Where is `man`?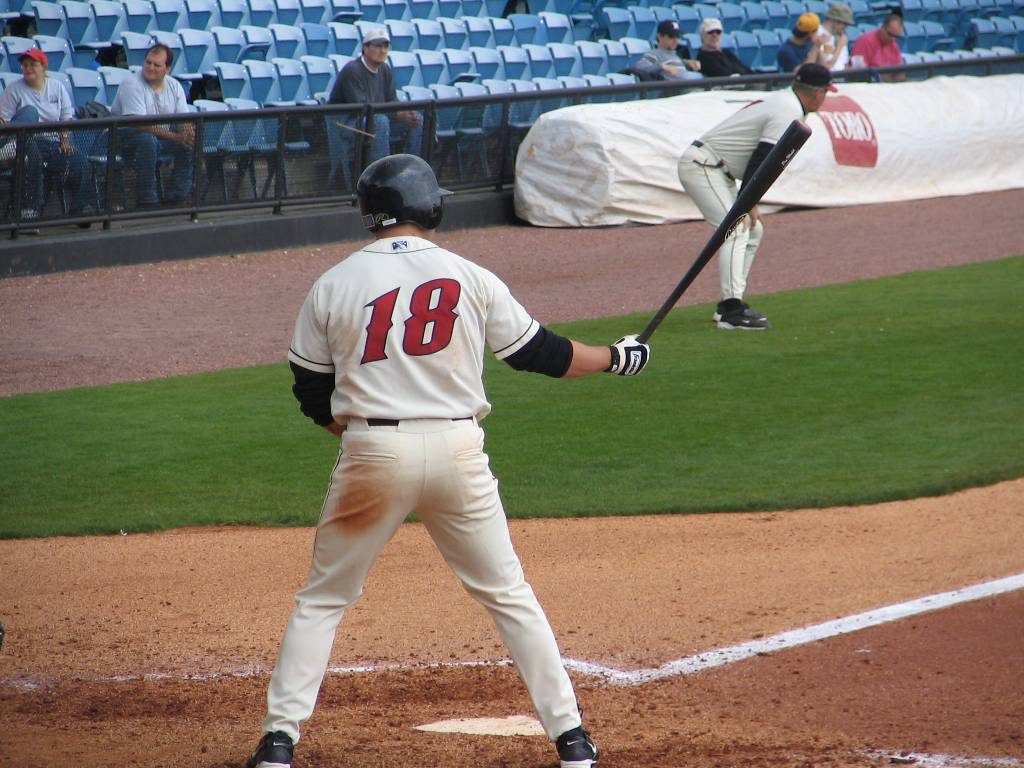
[639,17,697,74].
